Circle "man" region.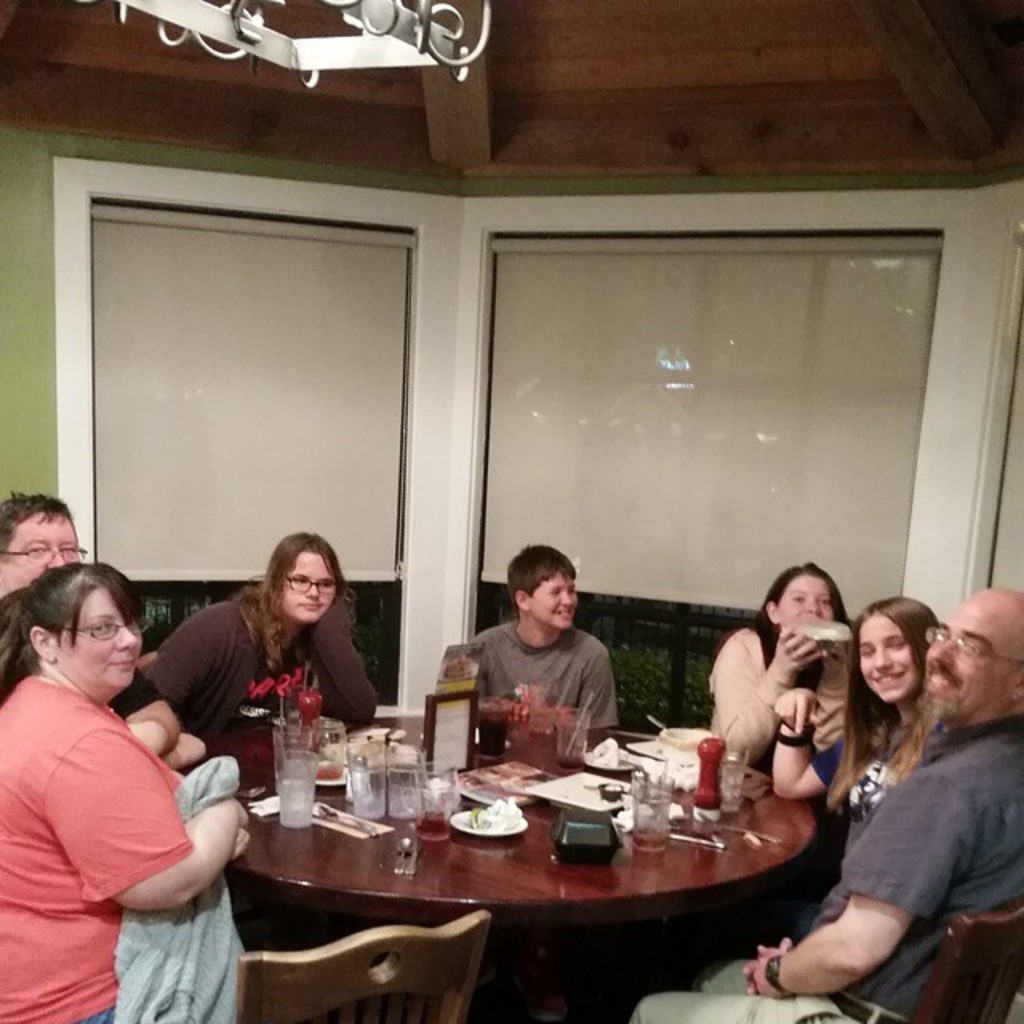
Region: rect(0, 496, 227, 770).
